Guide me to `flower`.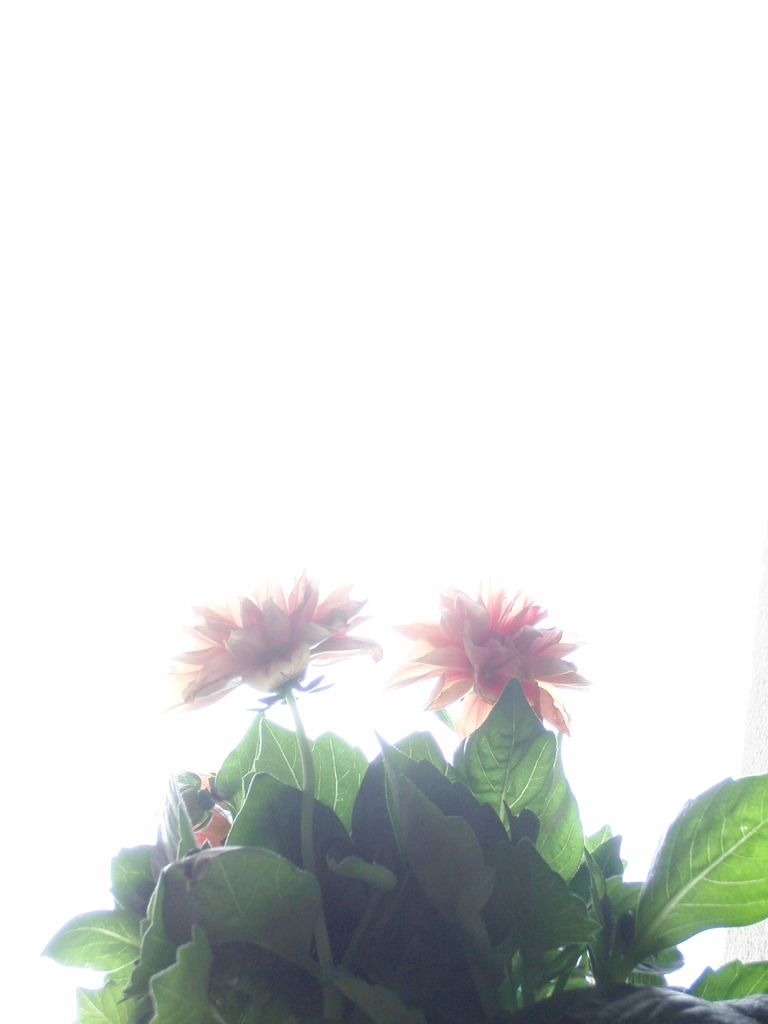
Guidance: (x1=381, y1=573, x2=596, y2=735).
